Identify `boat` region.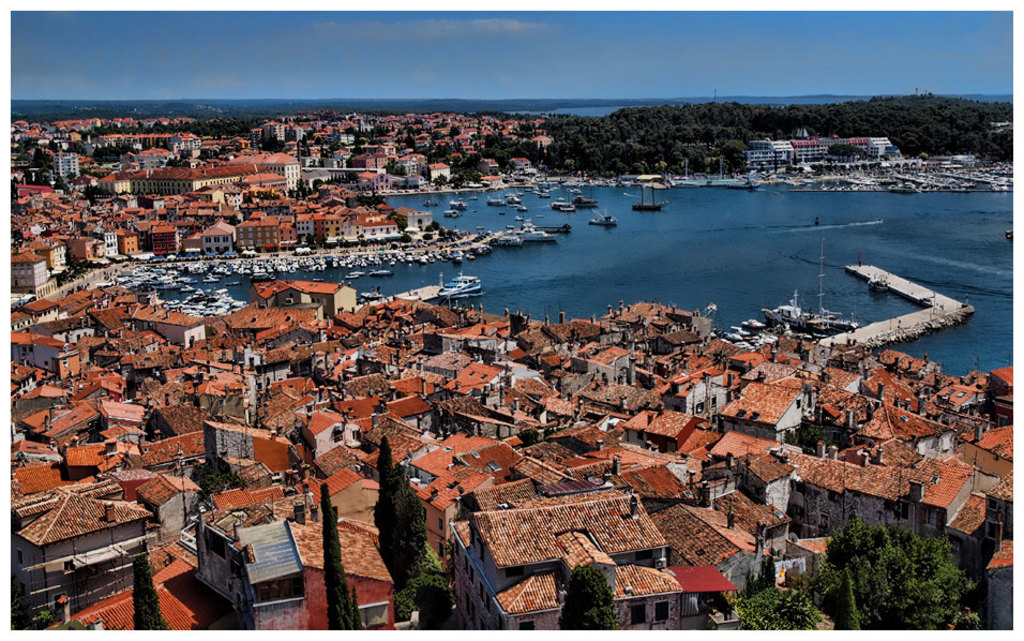
Region: 450, 202, 465, 205.
